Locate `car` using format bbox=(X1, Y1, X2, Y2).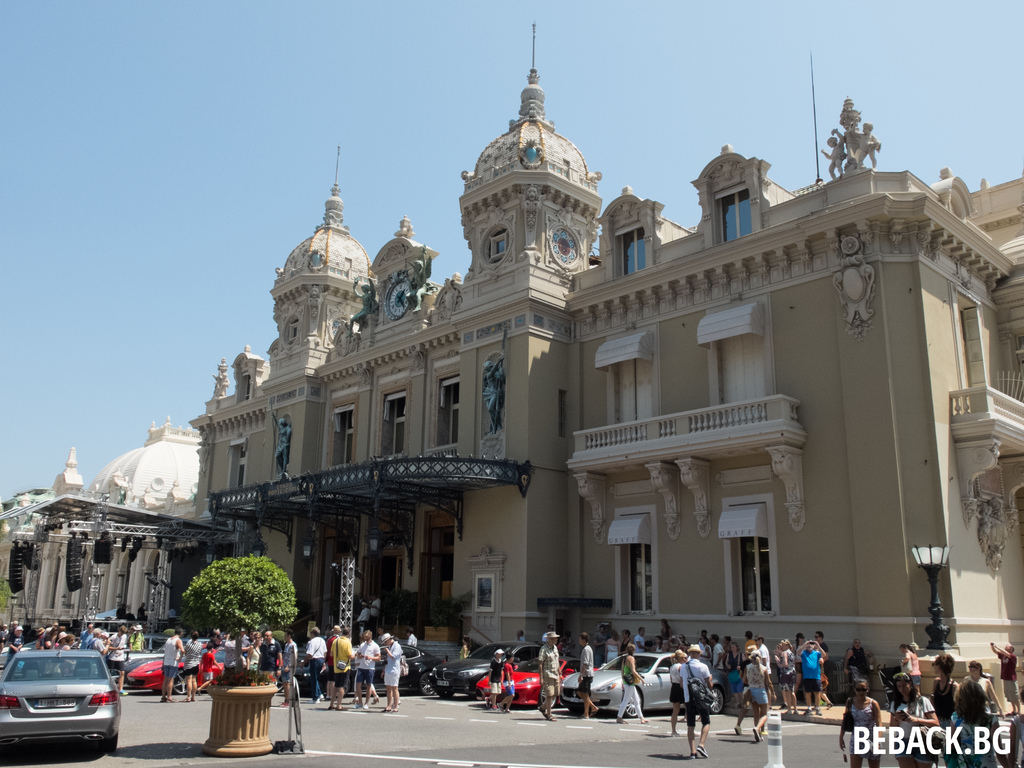
bbox=(556, 648, 731, 718).
